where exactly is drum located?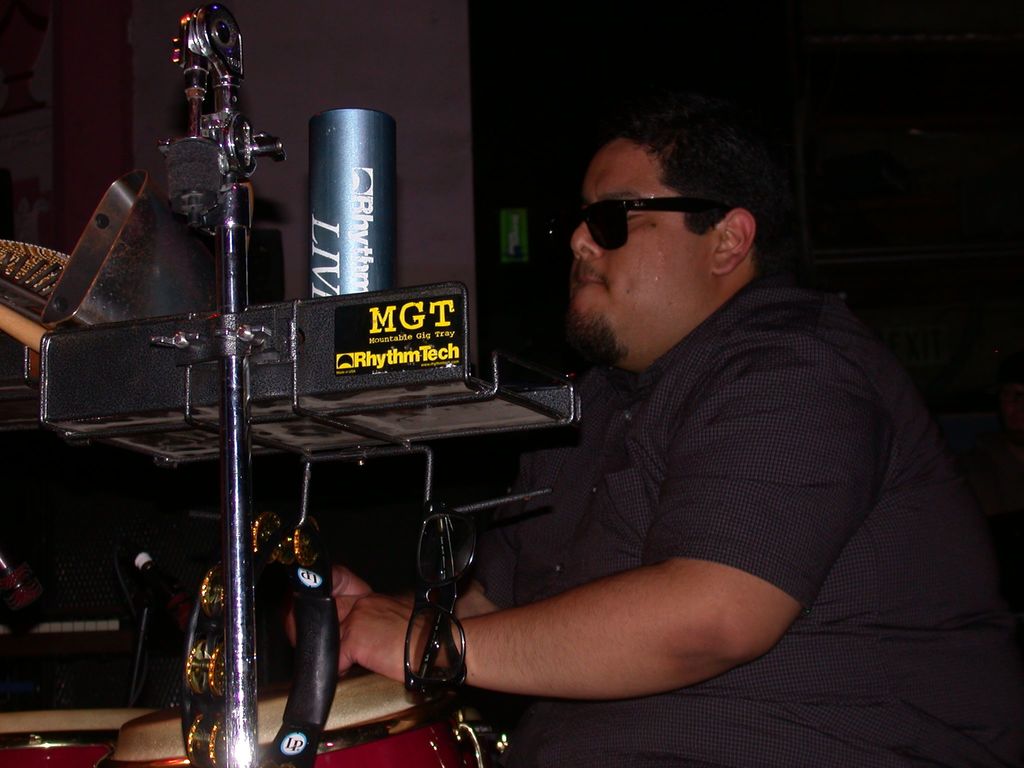
Its bounding box is [x1=0, y1=708, x2=162, y2=767].
